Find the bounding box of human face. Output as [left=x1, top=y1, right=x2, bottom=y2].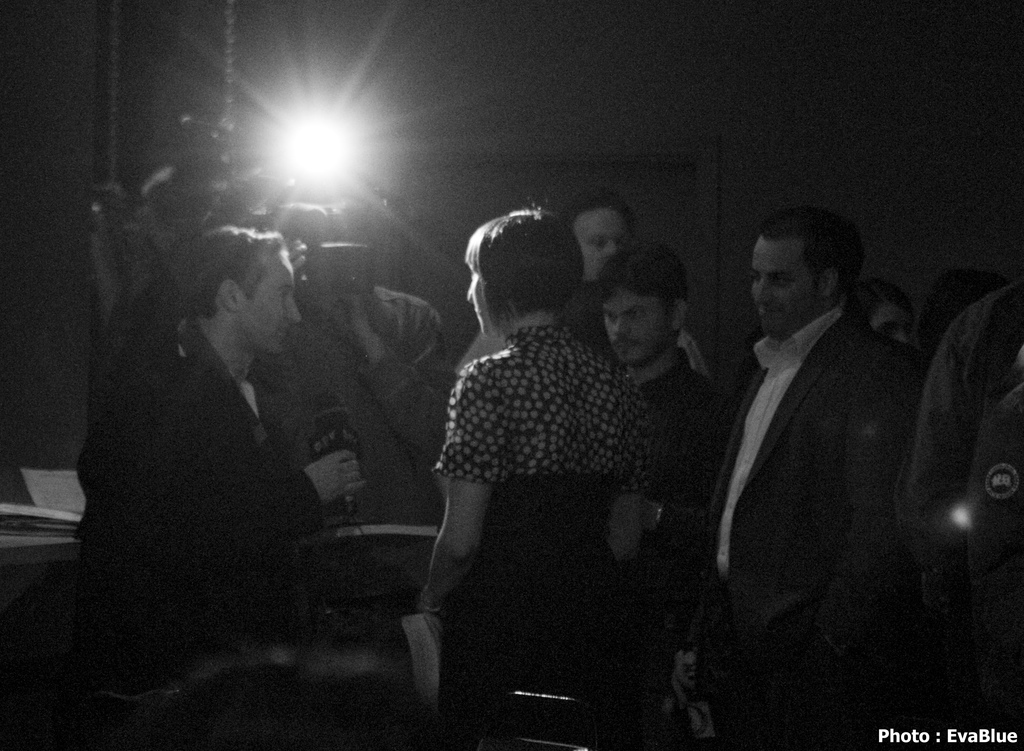
[left=751, top=235, right=817, bottom=338].
